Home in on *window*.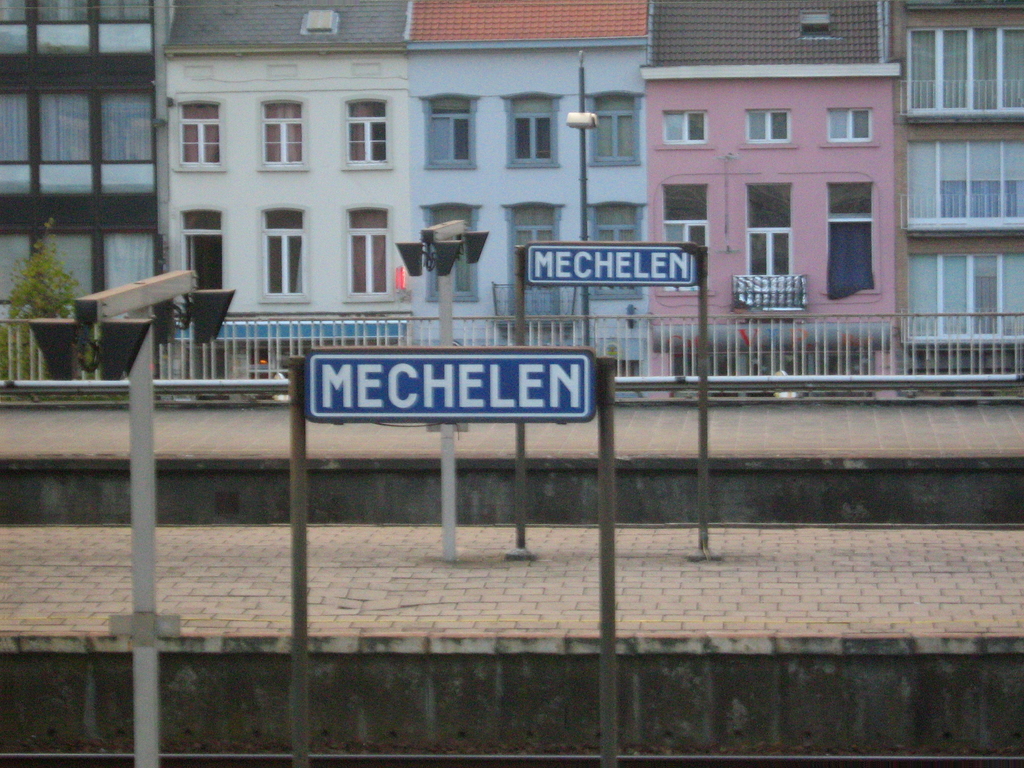
Homed in at x1=428, y1=100, x2=472, y2=163.
